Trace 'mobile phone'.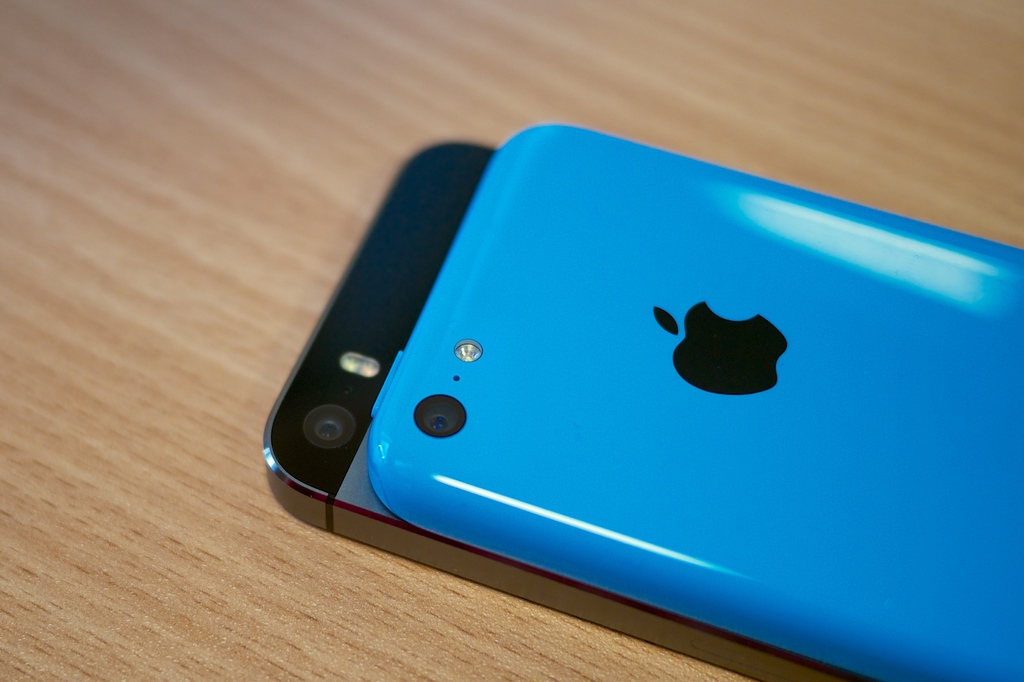
Traced to [365,122,1023,681].
